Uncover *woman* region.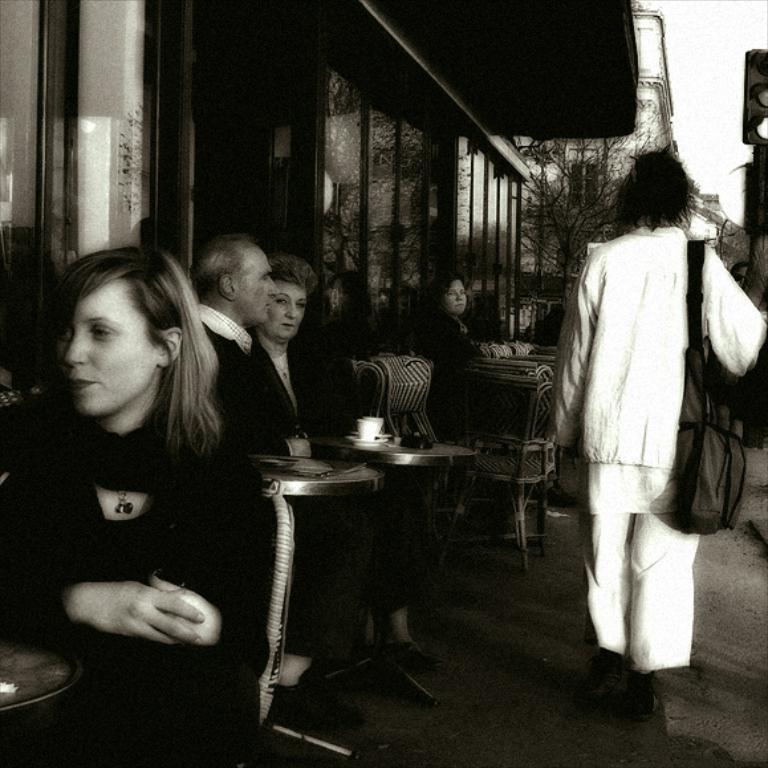
Uncovered: 405 268 508 436.
